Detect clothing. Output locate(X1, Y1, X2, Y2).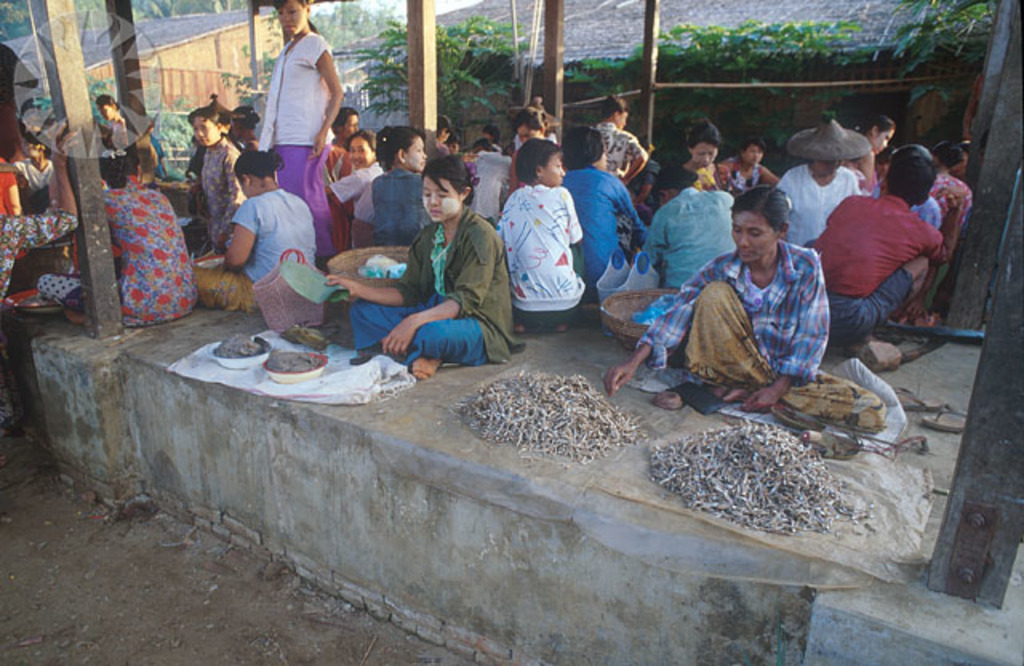
locate(629, 181, 738, 291).
